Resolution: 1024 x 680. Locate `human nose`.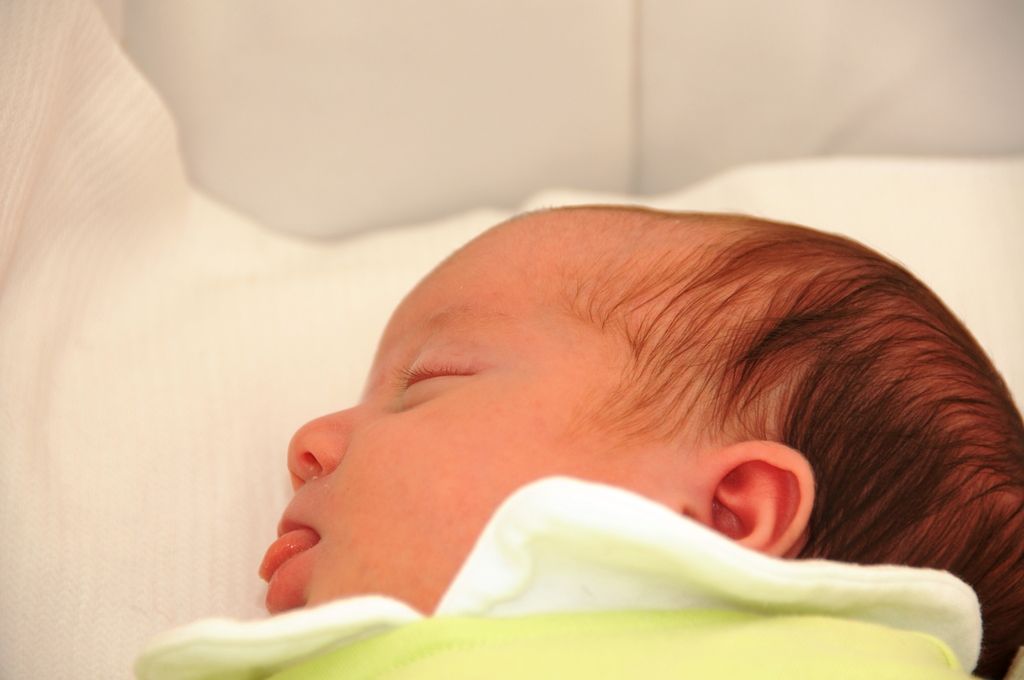
<box>285,397,364,488</box>.
